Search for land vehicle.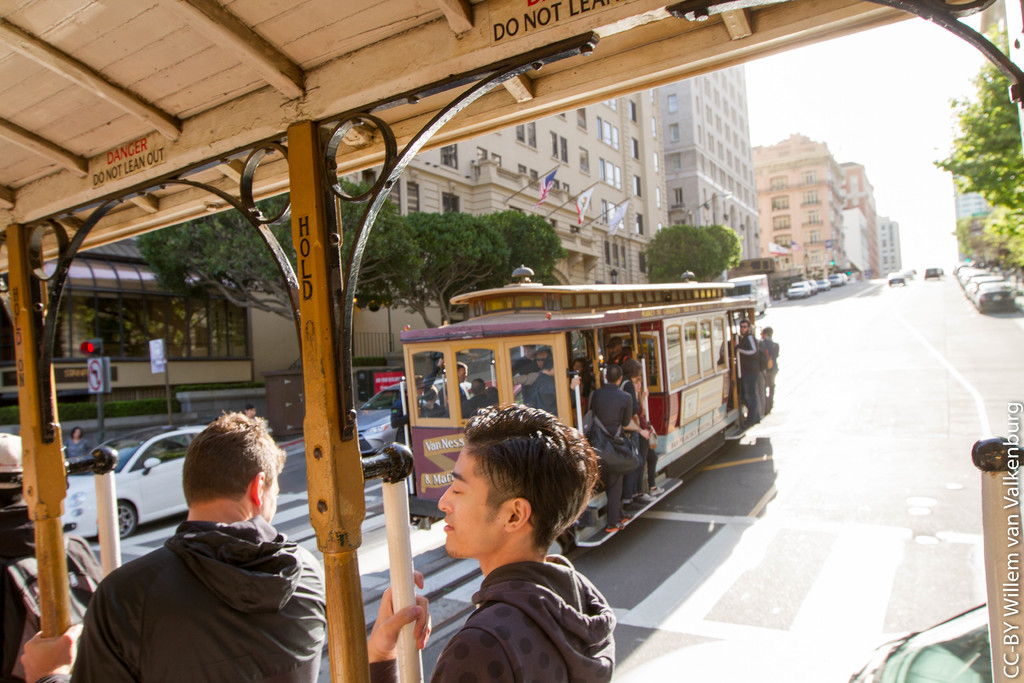
Found at {"x1": 888, "y1": 270, "x2": 904, "y2": 288}.
